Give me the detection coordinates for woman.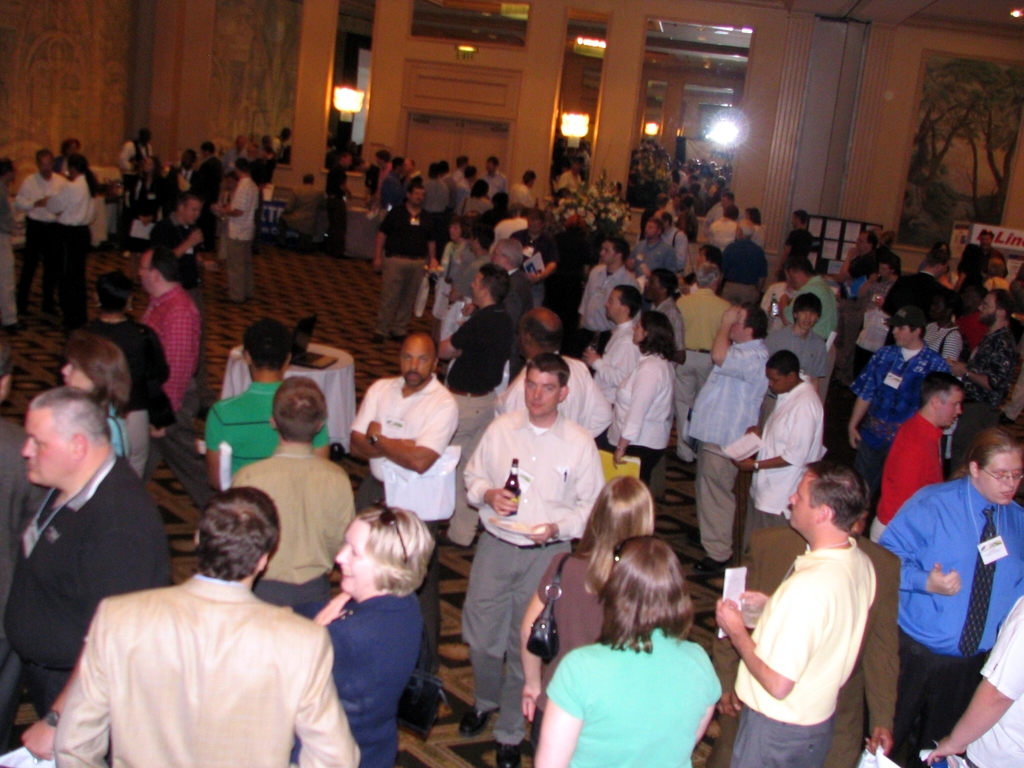
locate(532, 537, 724, 767).
